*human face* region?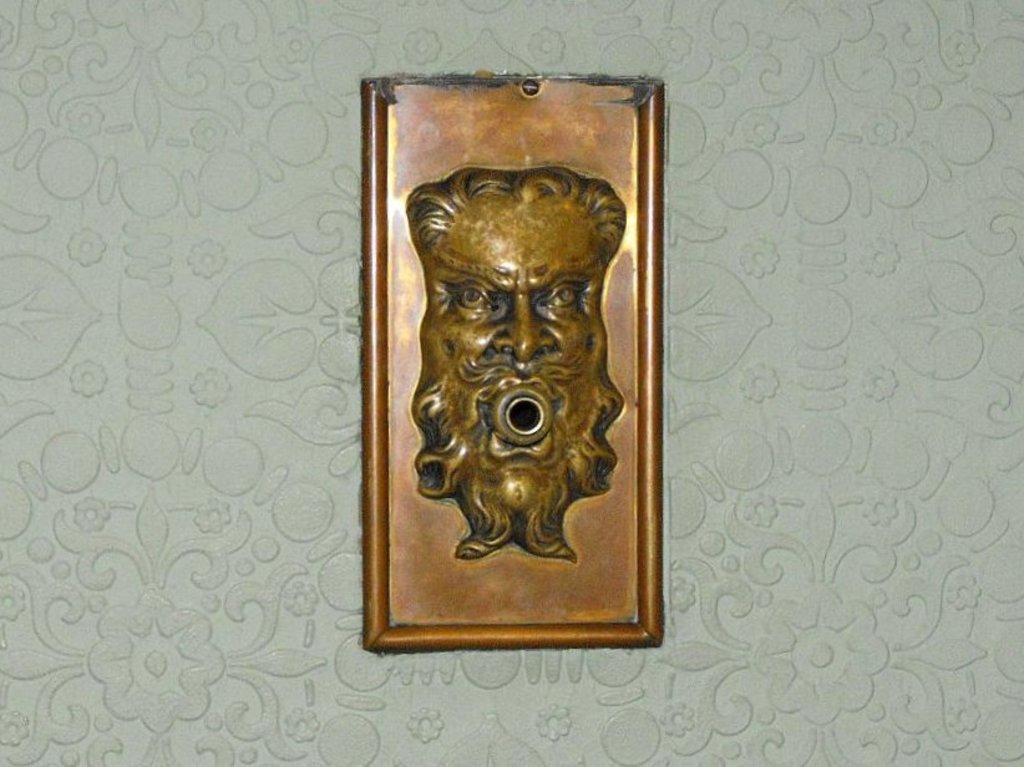
(419, 195, 619, 524)
